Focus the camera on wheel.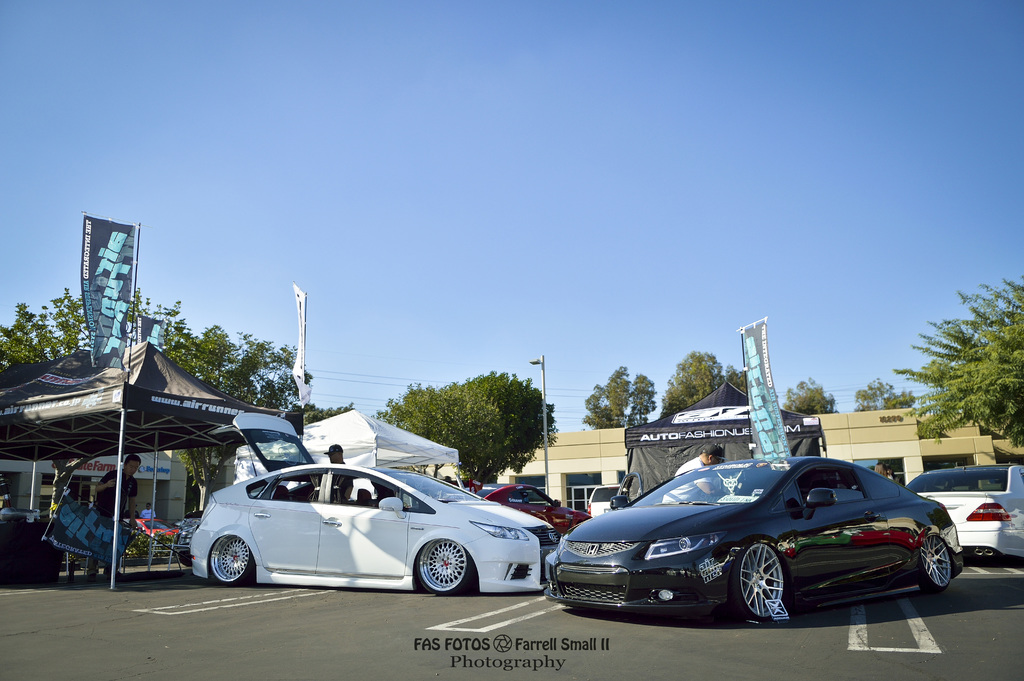
Focus region: bbox=(727, 538, 785, 619).
